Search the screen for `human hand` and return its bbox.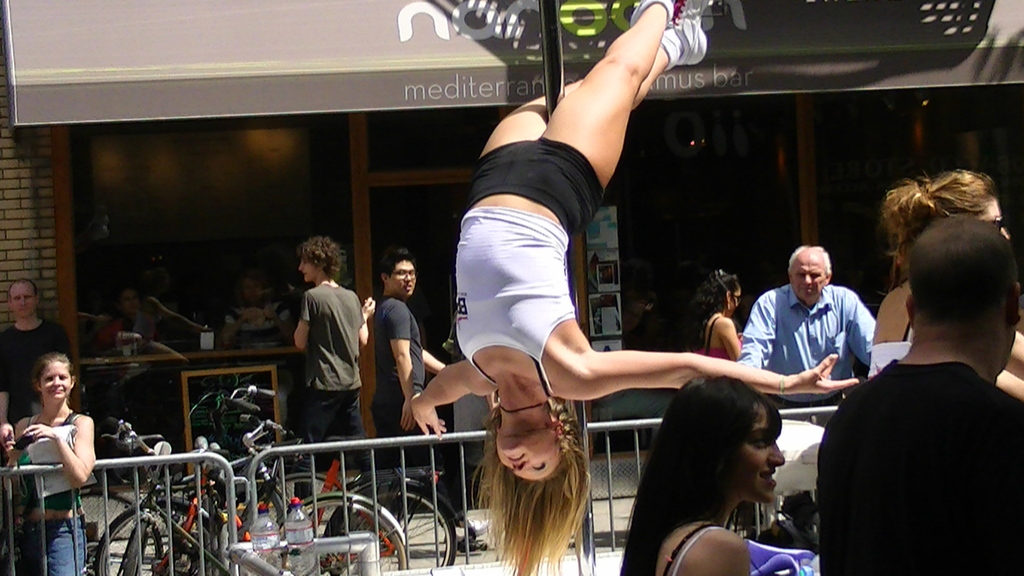
Found: [x1=360, y1=296, x2=376, y2=317].
